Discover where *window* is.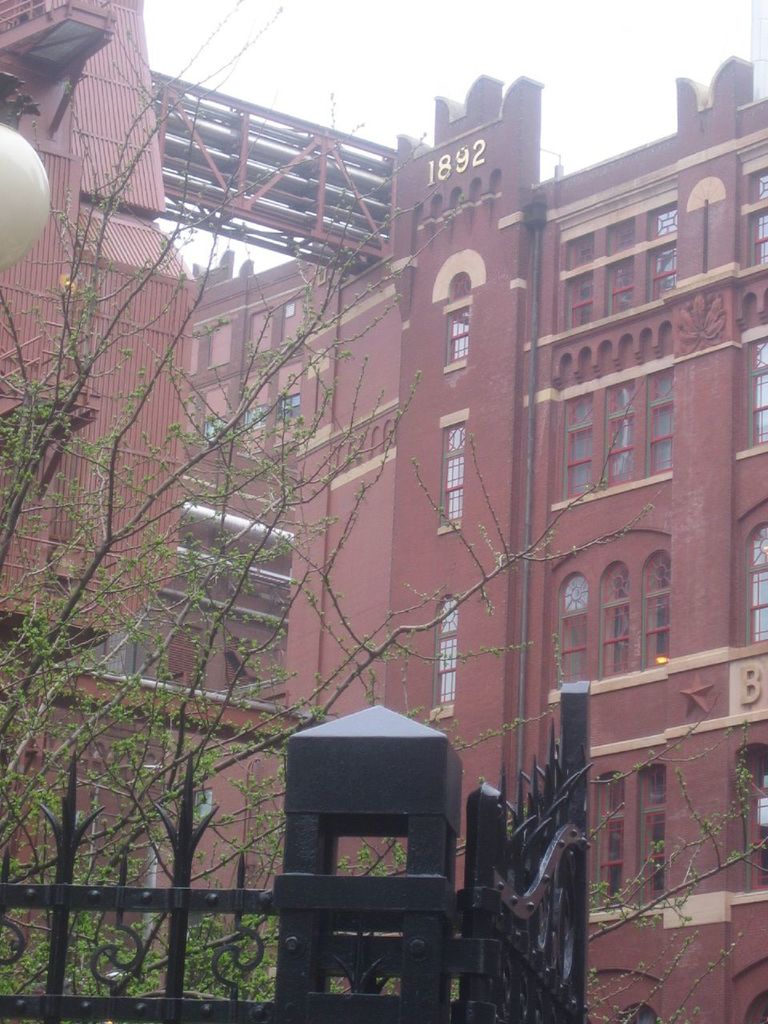
Discovered at 550, 568, 586, 696.
